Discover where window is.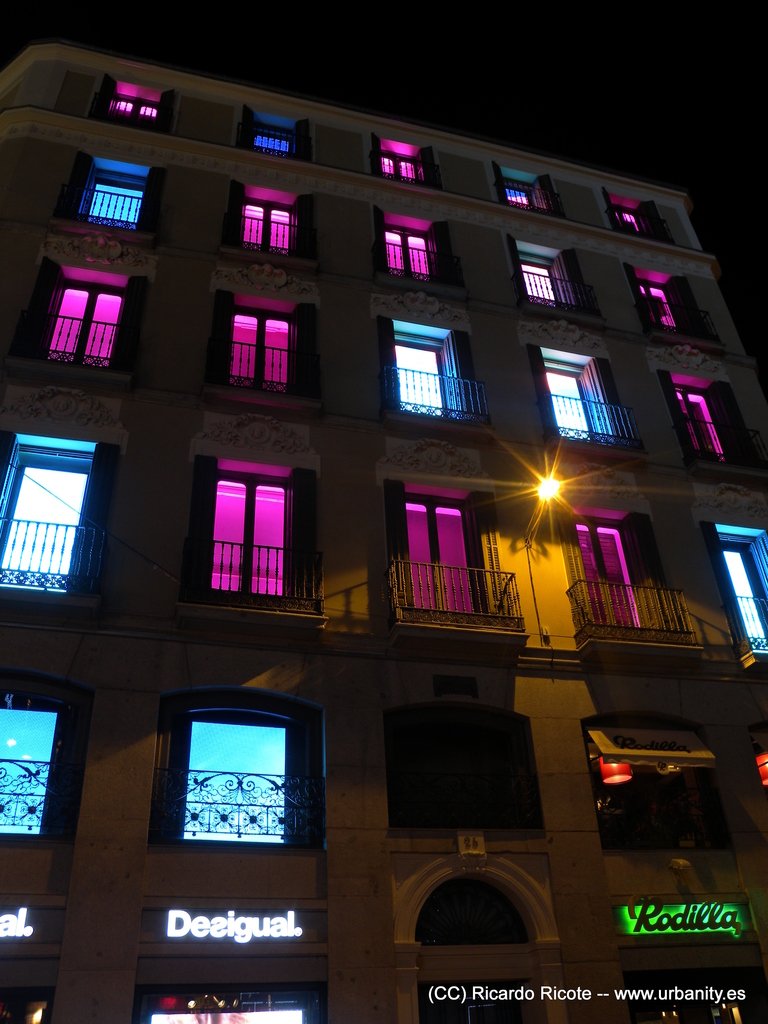
Discovered at (23,435,88,595).
